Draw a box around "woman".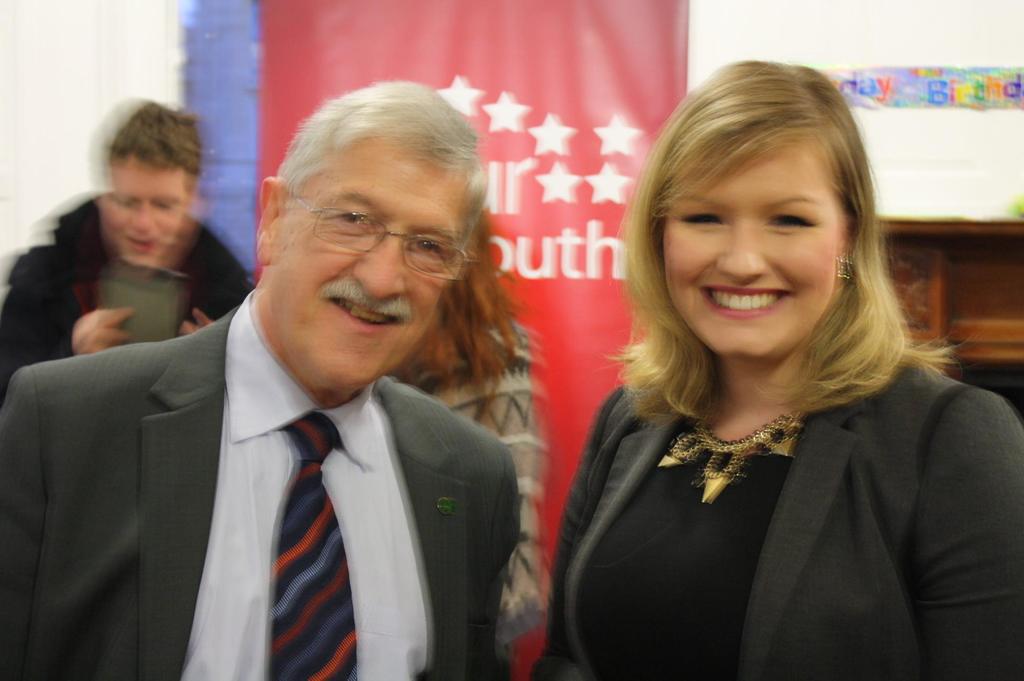
bbox=(384, 214, 535, 680).
